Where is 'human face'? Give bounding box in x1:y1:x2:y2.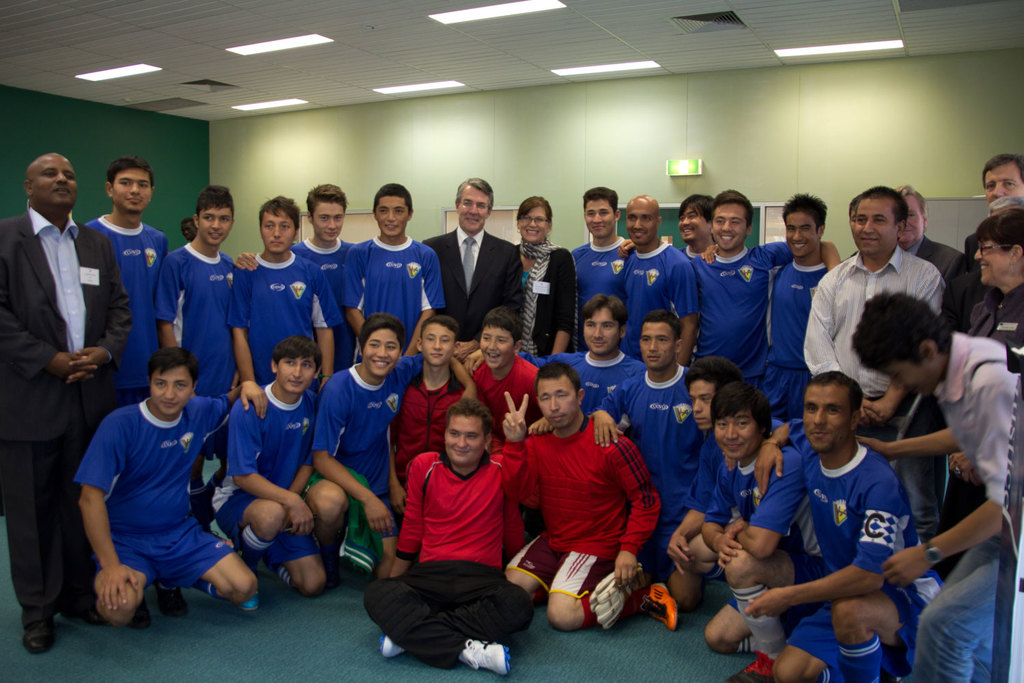
479:328:513:366.
